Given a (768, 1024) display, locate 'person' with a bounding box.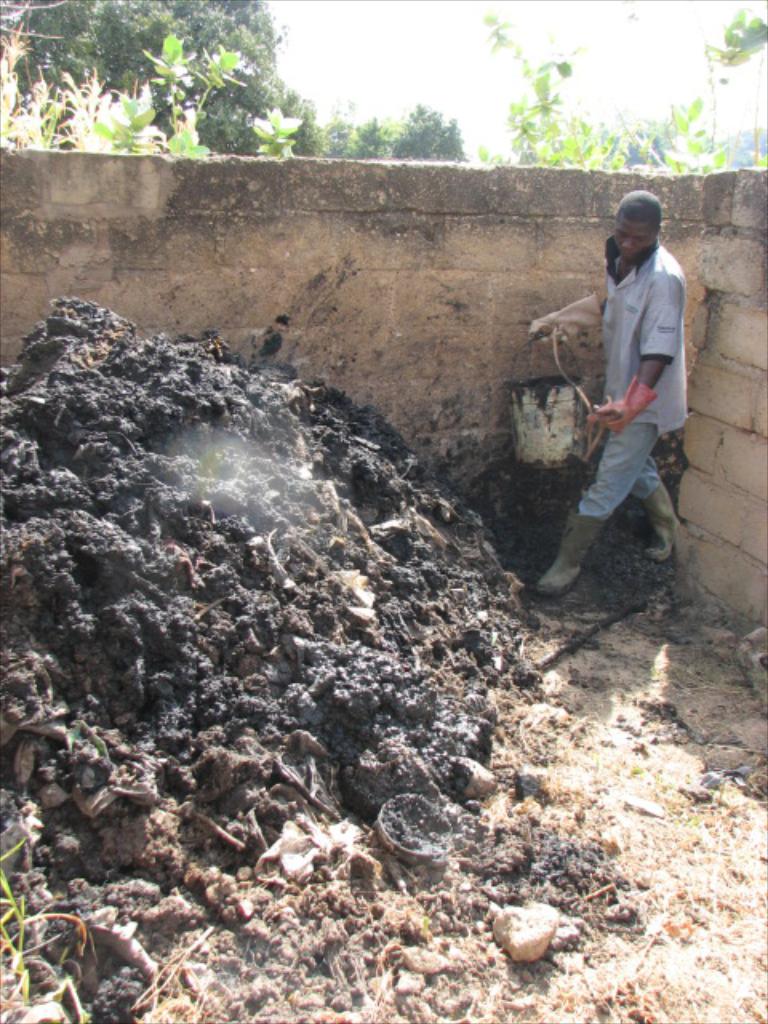
Located: region(555, 171, 696, 611).
